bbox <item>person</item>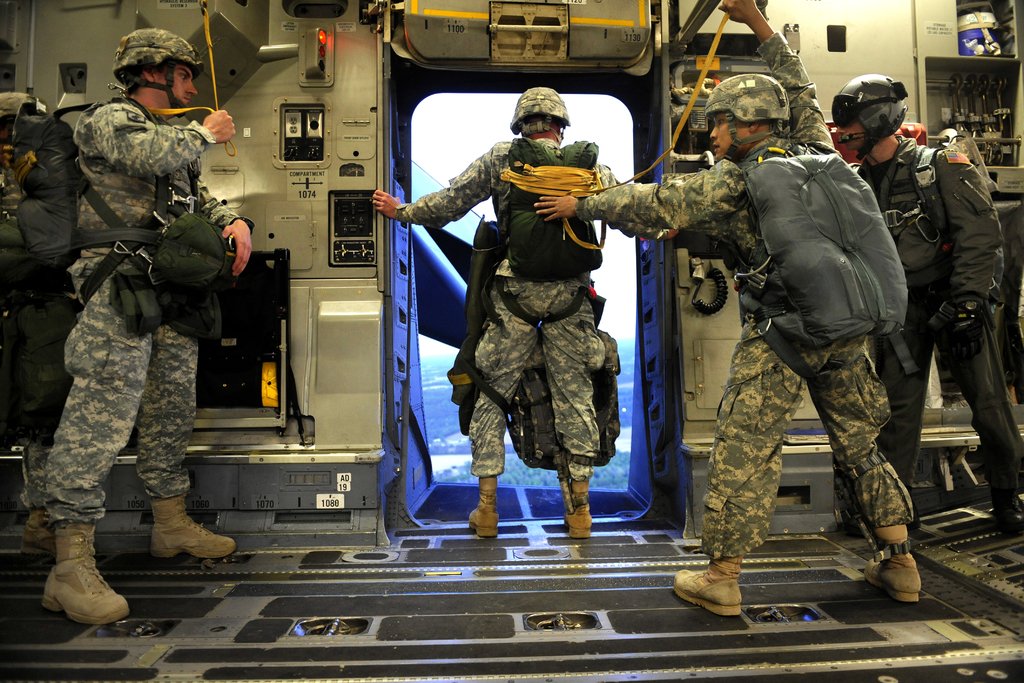
[left=529, top=0, right=915, bottom=623]
